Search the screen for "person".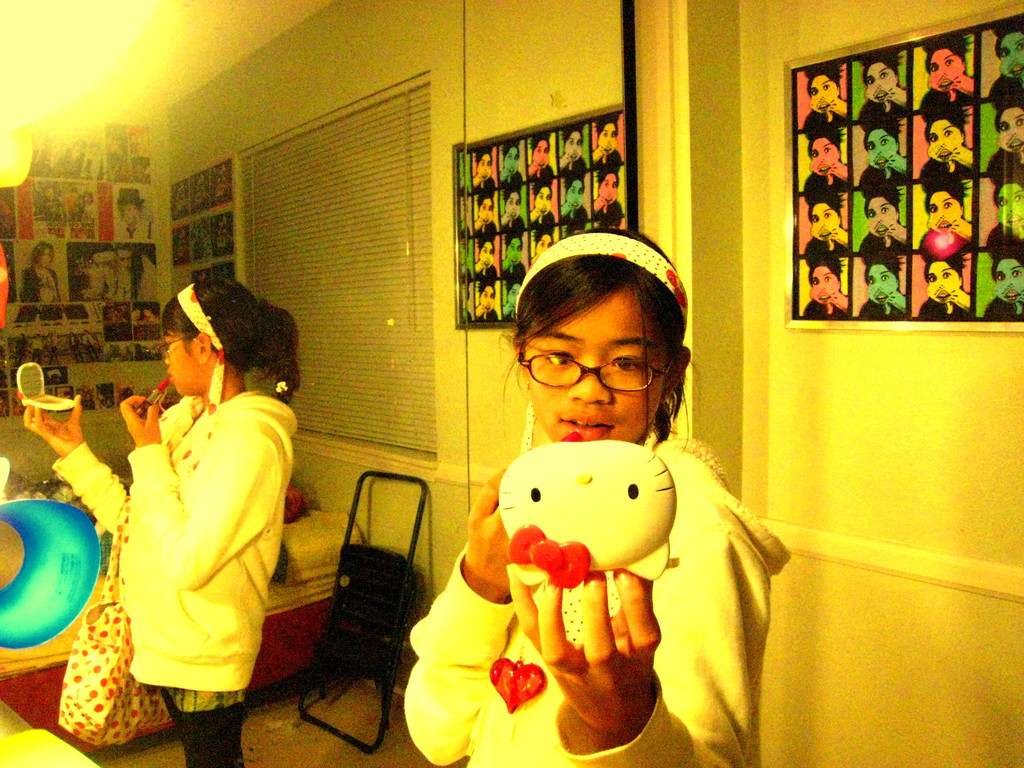
Found at select_region(805, 259, 847, 314).
